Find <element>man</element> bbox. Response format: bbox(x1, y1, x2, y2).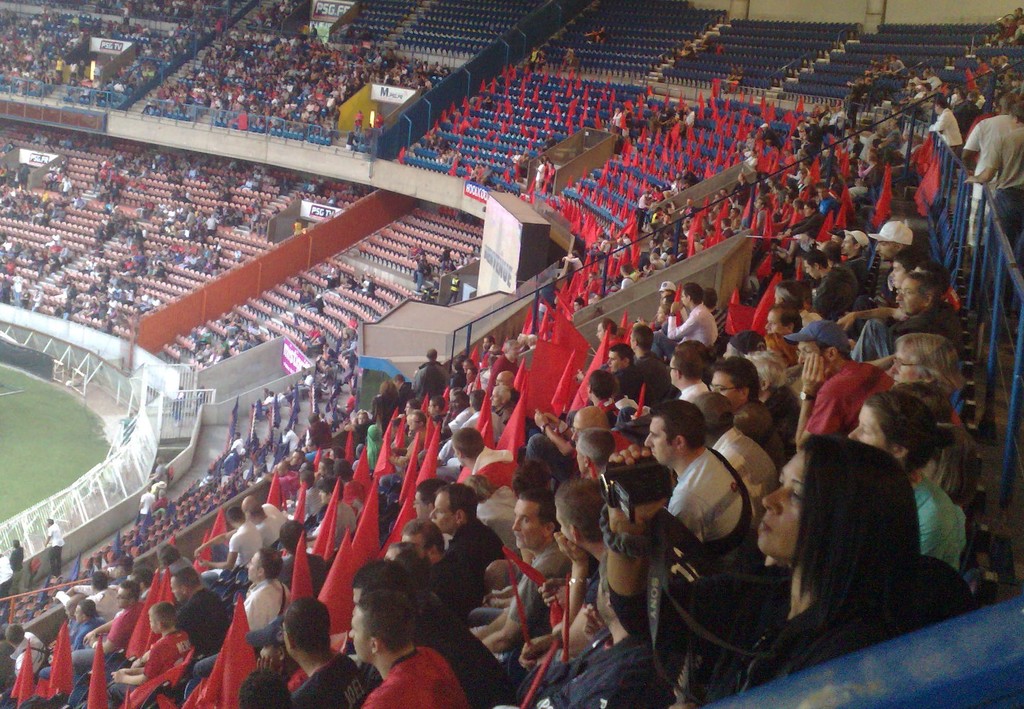
bbox(792, 248, 858, 311).
